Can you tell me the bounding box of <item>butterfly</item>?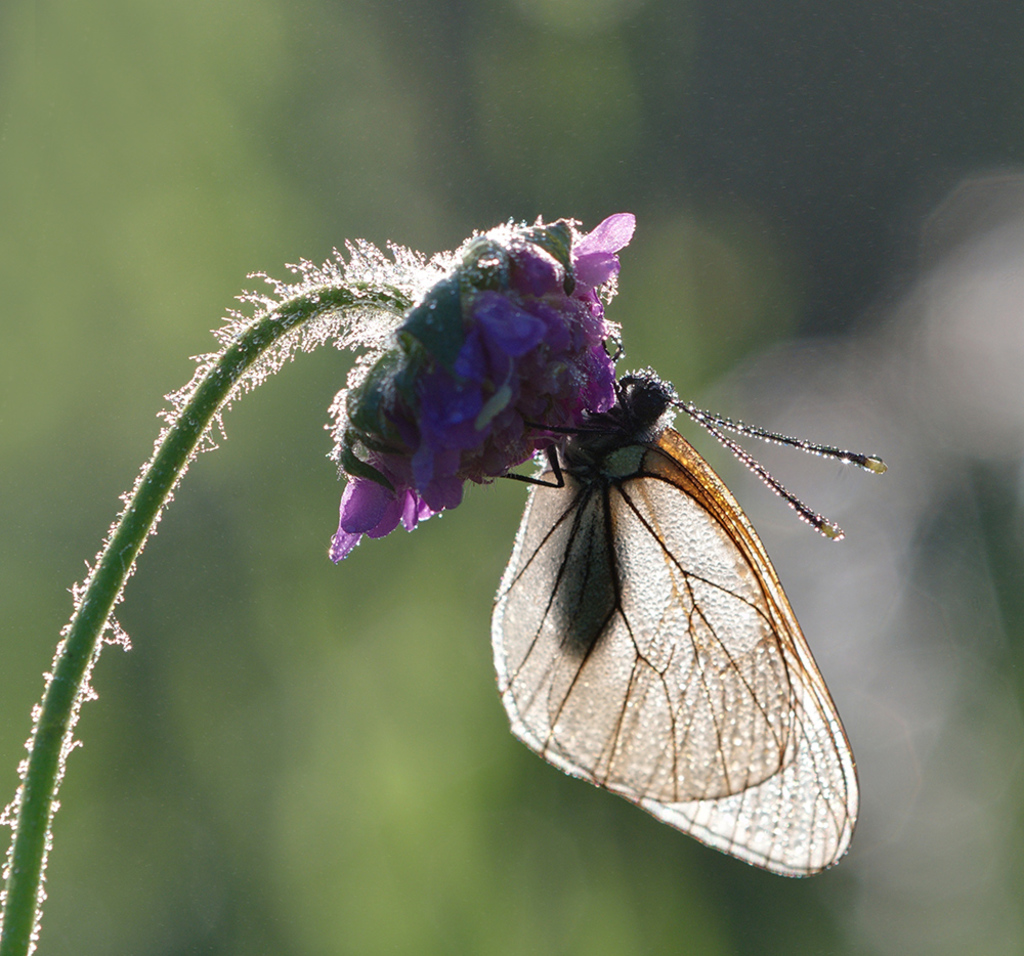
rect(473, 365, 844, 834).
